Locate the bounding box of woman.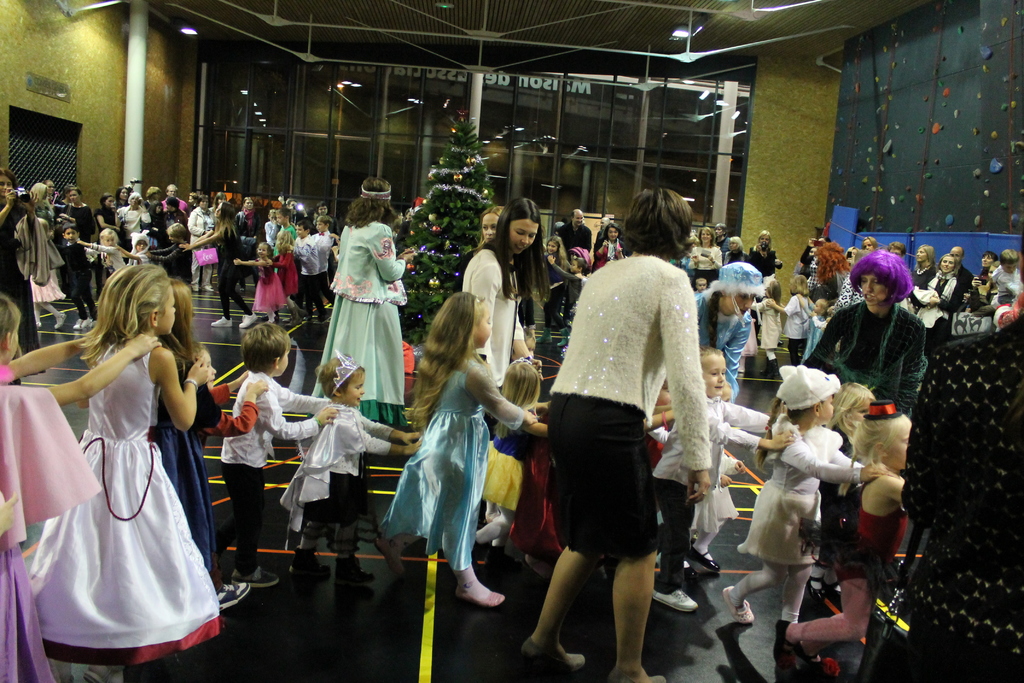
Bounding box: pyautogui.locateOnScreen(121, 192, 144, 246).
